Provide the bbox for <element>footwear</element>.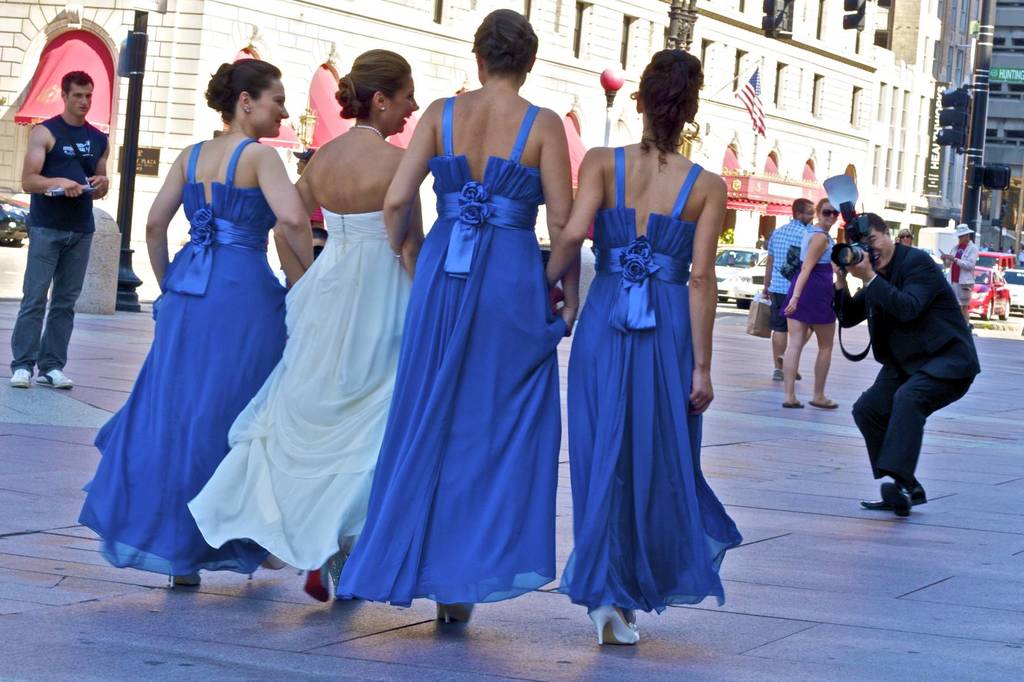
(x1=296, y1=568, x2=328, y2=601).
